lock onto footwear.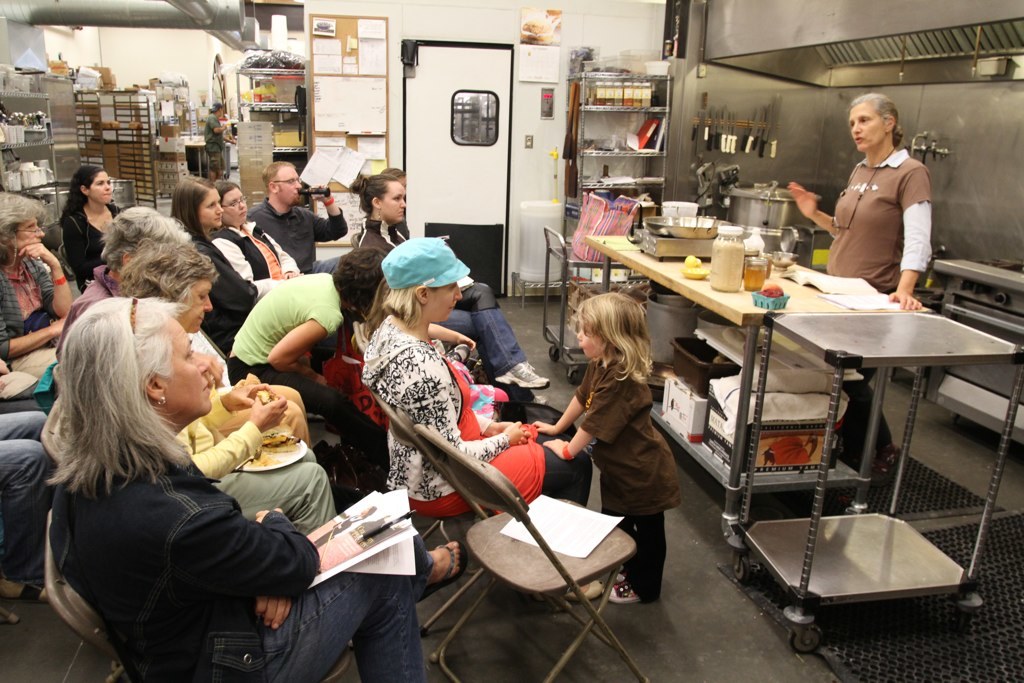
Locked: <bbox>416, 539, 471, 600</bbox>.
